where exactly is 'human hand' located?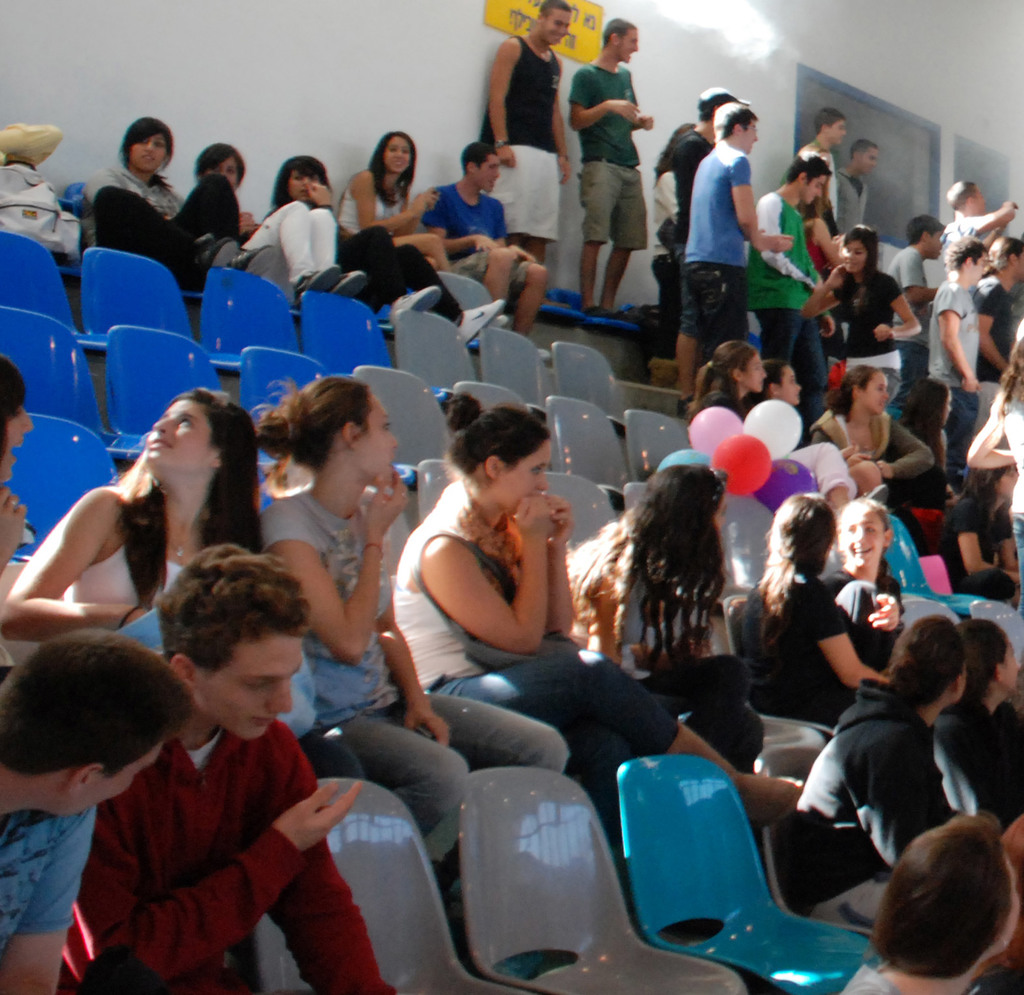
Its bounding box is region(559, 157, 574, 188).
